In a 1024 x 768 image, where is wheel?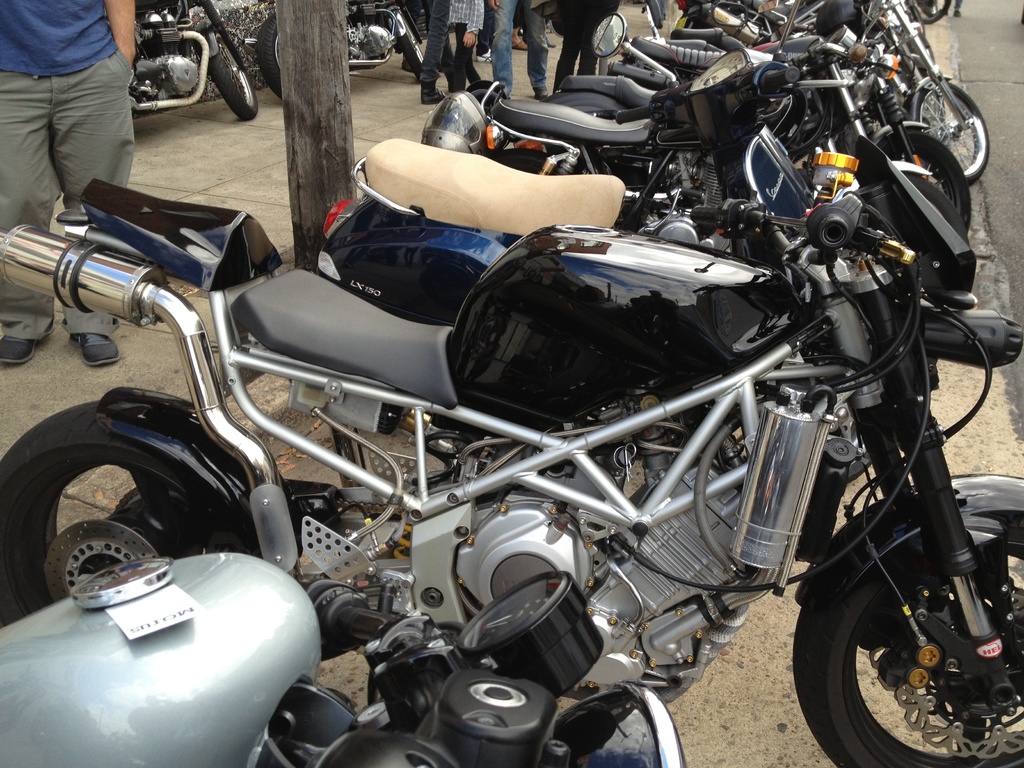
detection(879, 130, 972, 232).
